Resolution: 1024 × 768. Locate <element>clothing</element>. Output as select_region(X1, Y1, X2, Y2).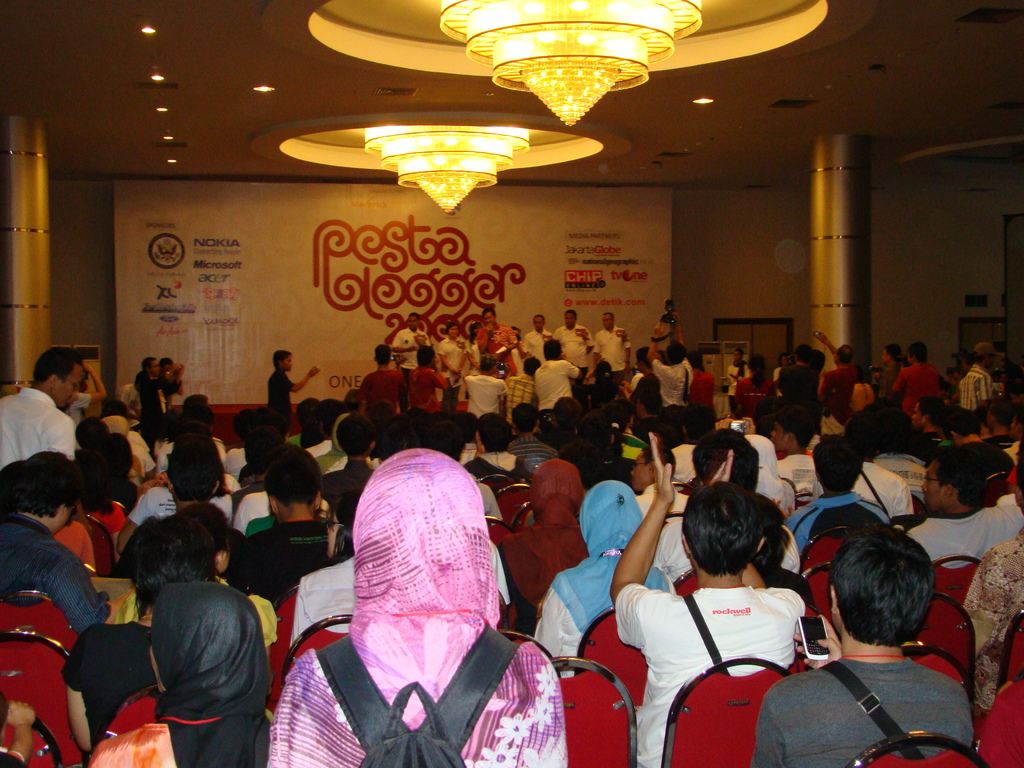
select_region(133, 374, 170, 435).
